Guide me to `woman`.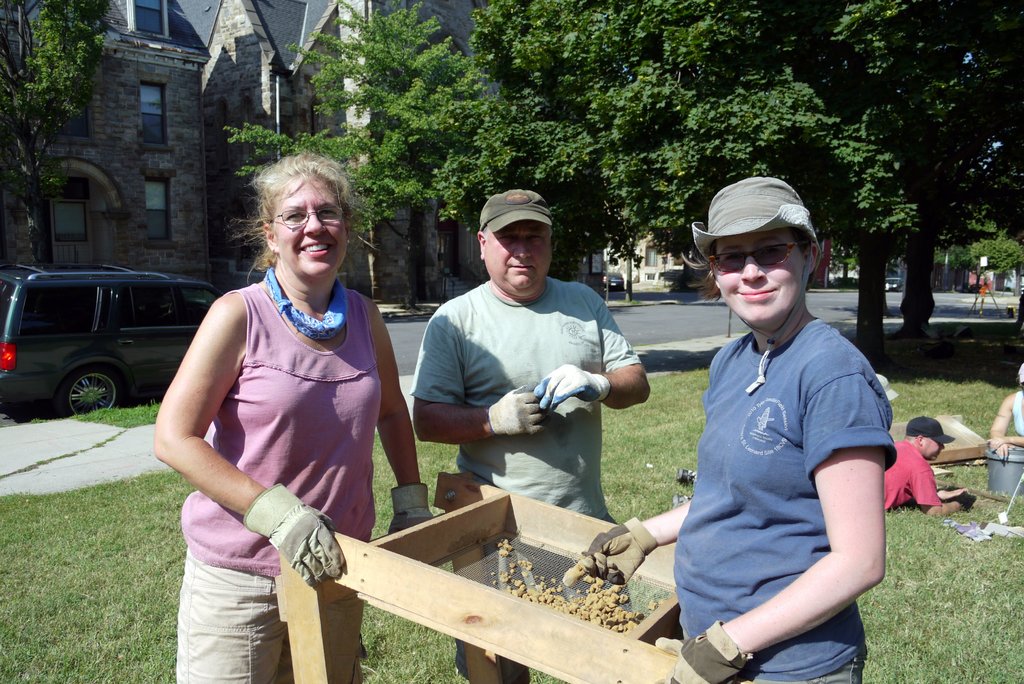
Guidance: box=[987, 363, 1023, 457].
